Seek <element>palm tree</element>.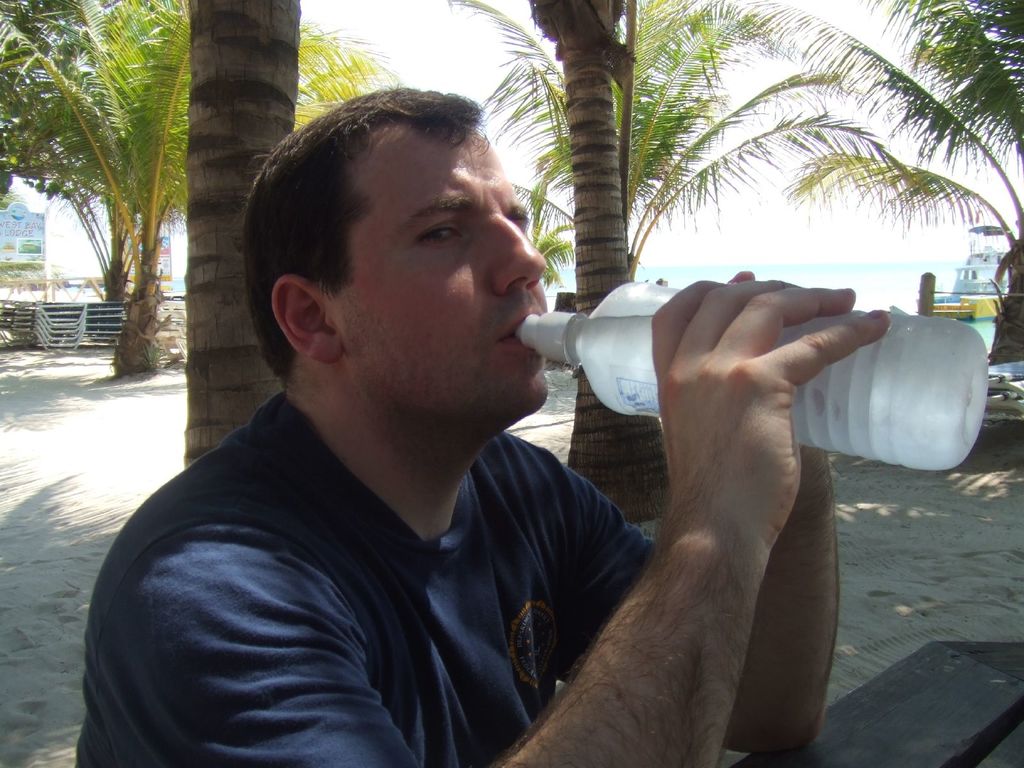
bbox=[739, 0, 1018, 362].
